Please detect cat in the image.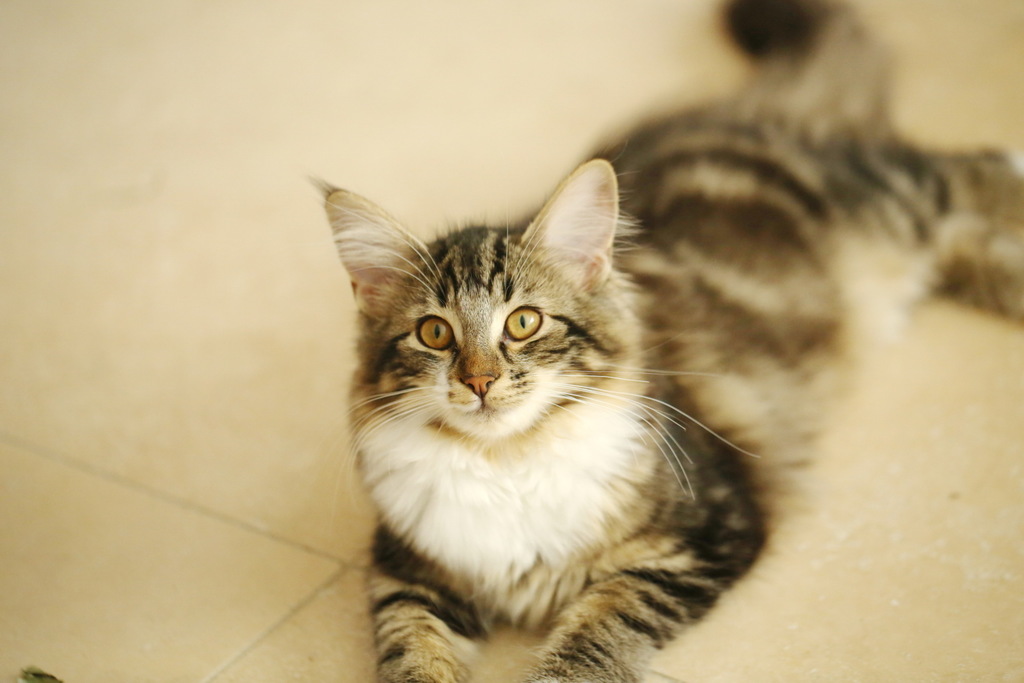
box=[300, 0, 1023, 682].
